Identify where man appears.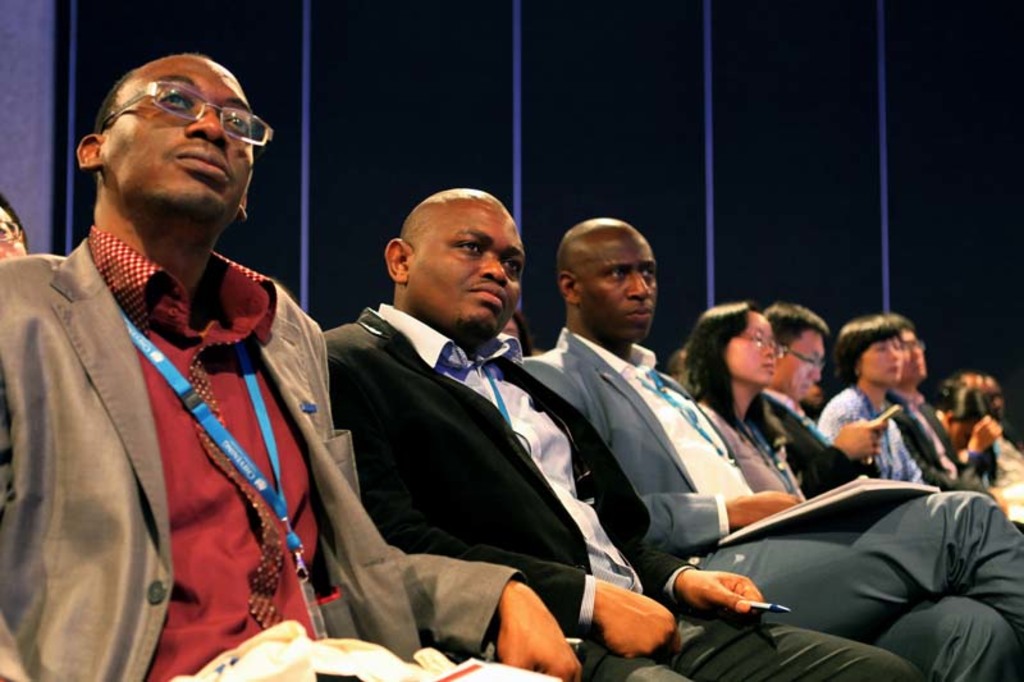
Appears at region(19, 24, 374, 672).
